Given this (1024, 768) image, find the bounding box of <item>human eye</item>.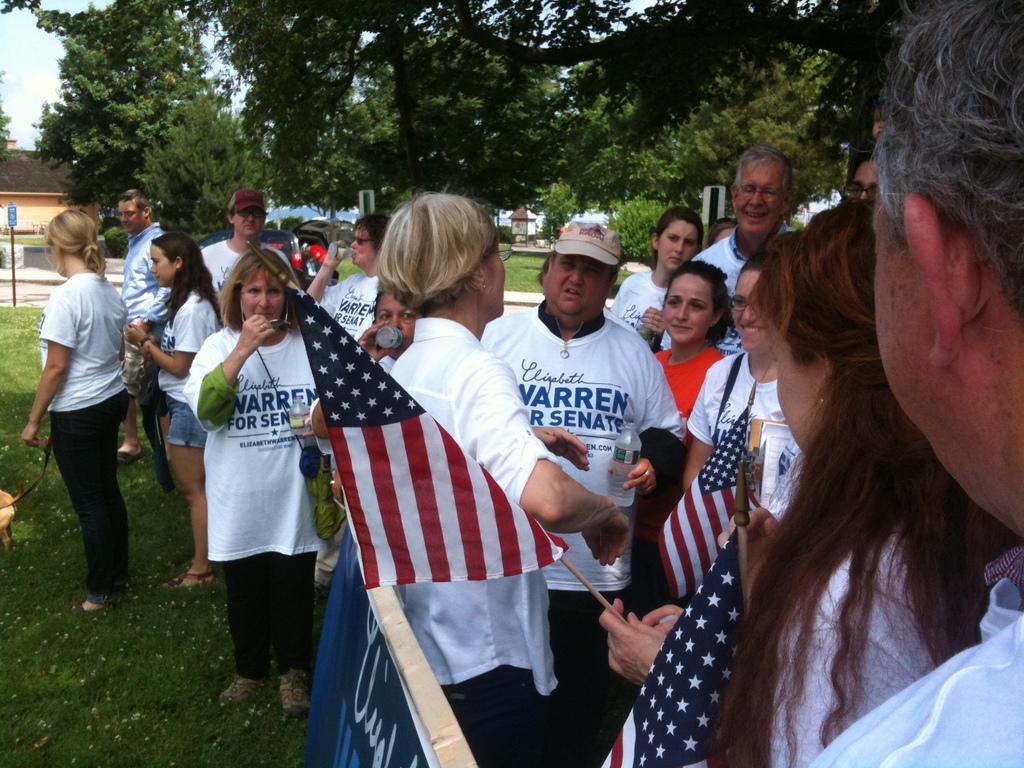
(666, 298, 682, 309).
